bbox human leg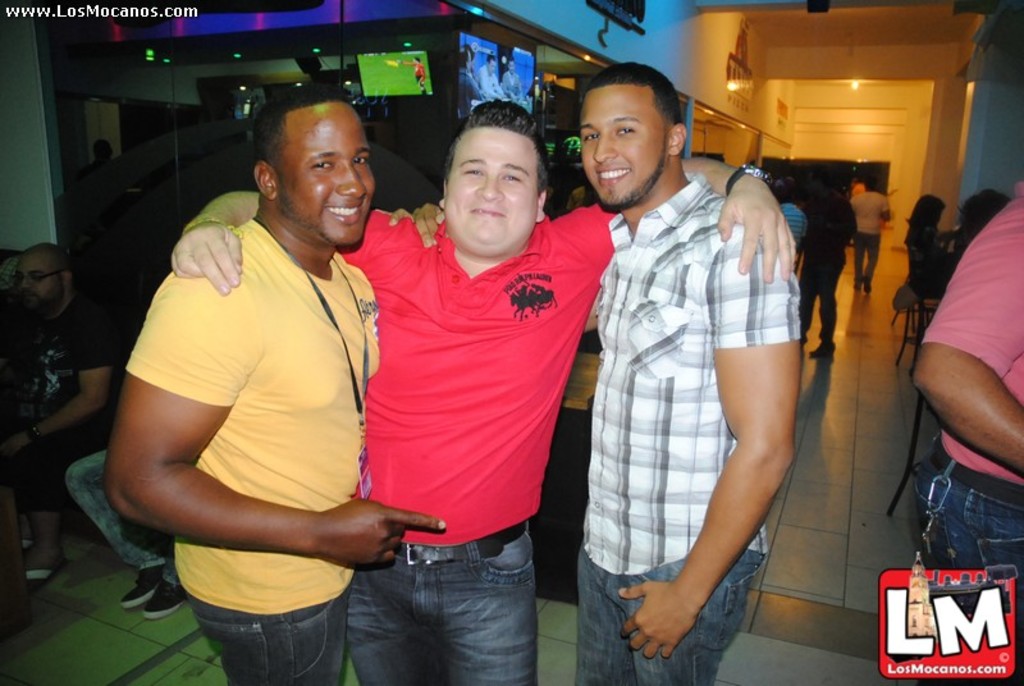
(819, 250, 846, 356)
